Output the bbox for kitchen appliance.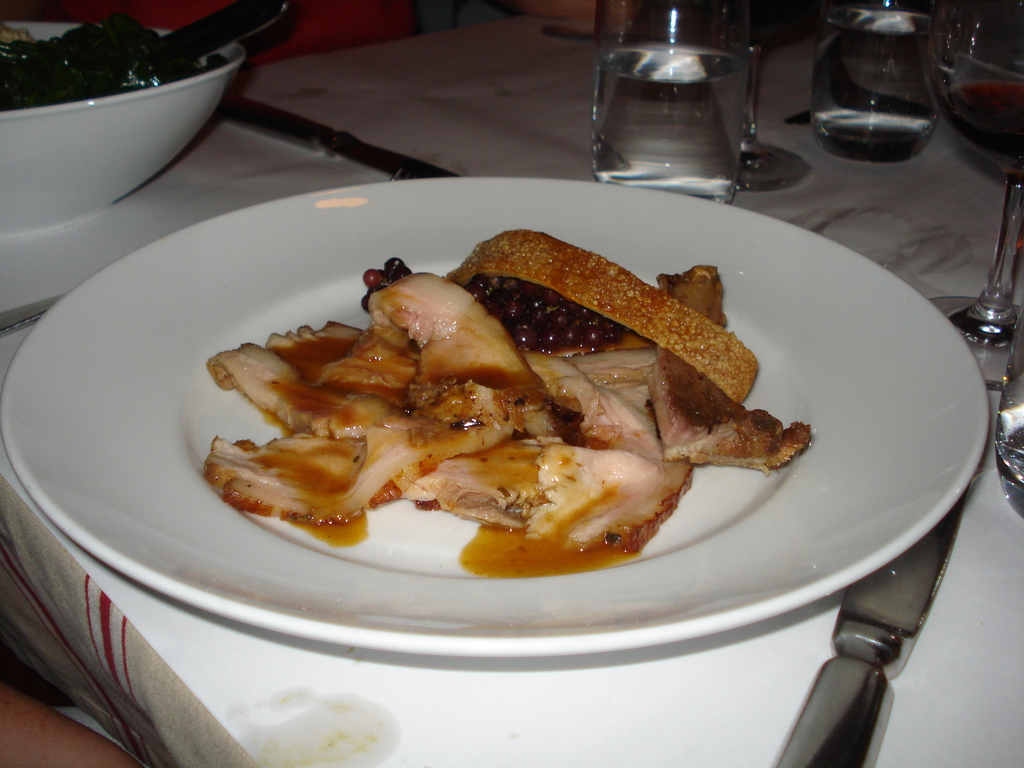
(584, 0, 762, 199).
